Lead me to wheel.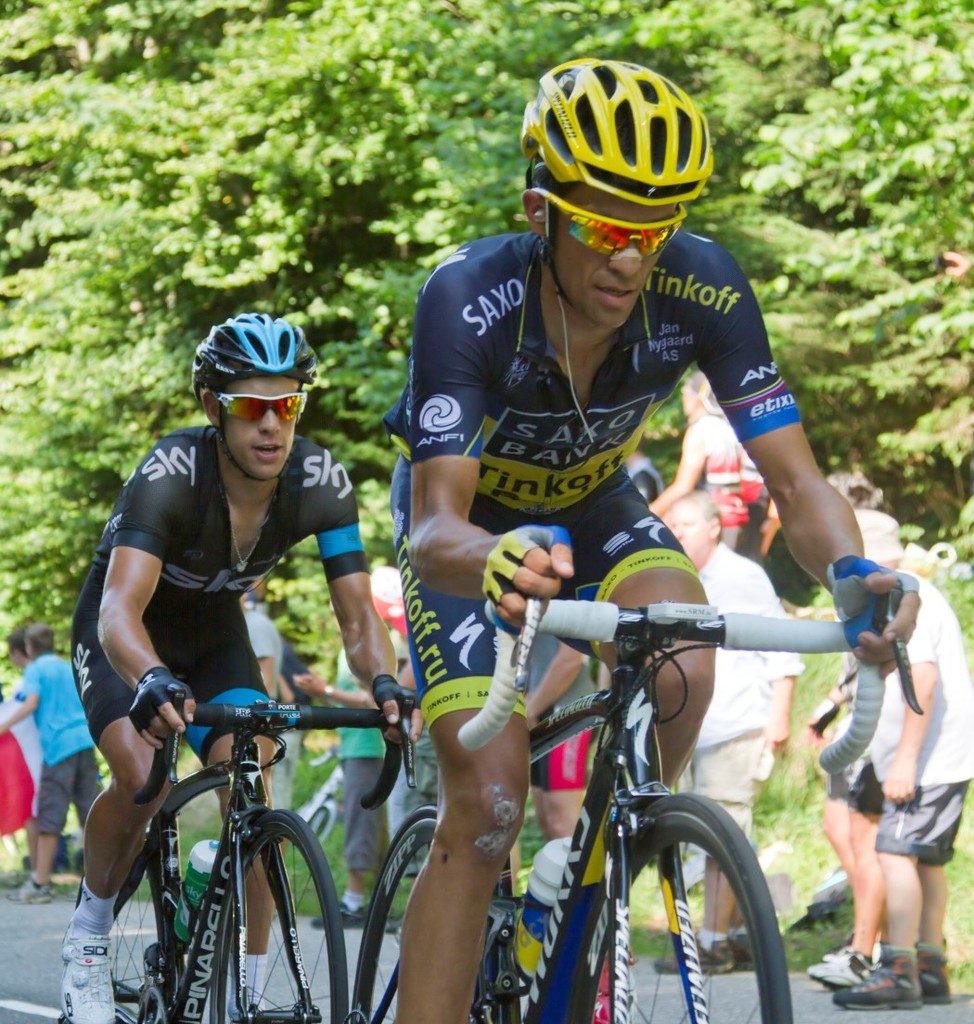
Lead to region(352, 804, 503, 1023).
